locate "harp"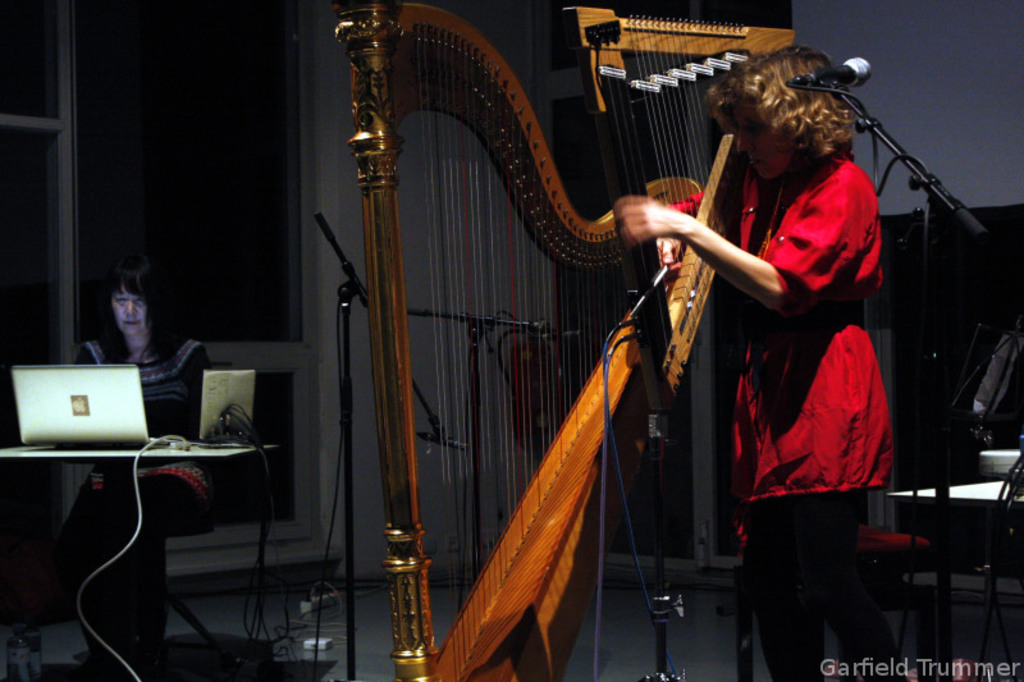
326 0 707 681
